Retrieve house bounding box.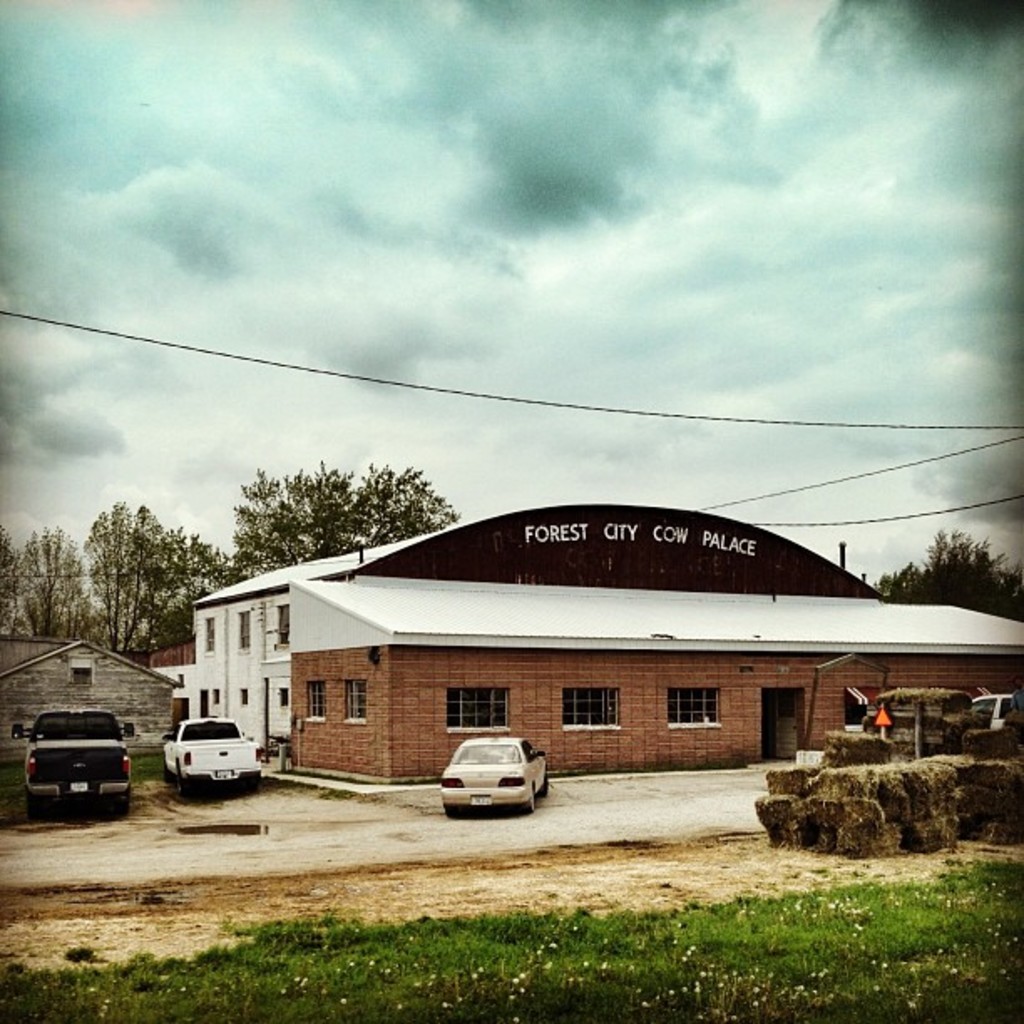
Bounding box: rect(0, 636, 186, 776).
